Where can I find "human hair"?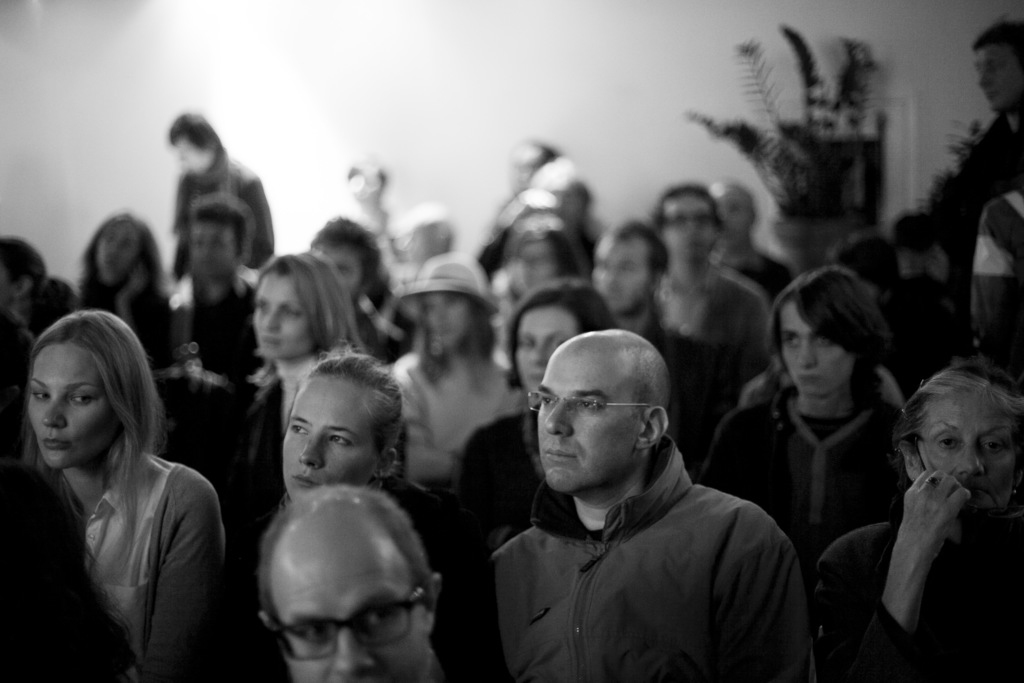
You can find it at 308 350 408 459.
